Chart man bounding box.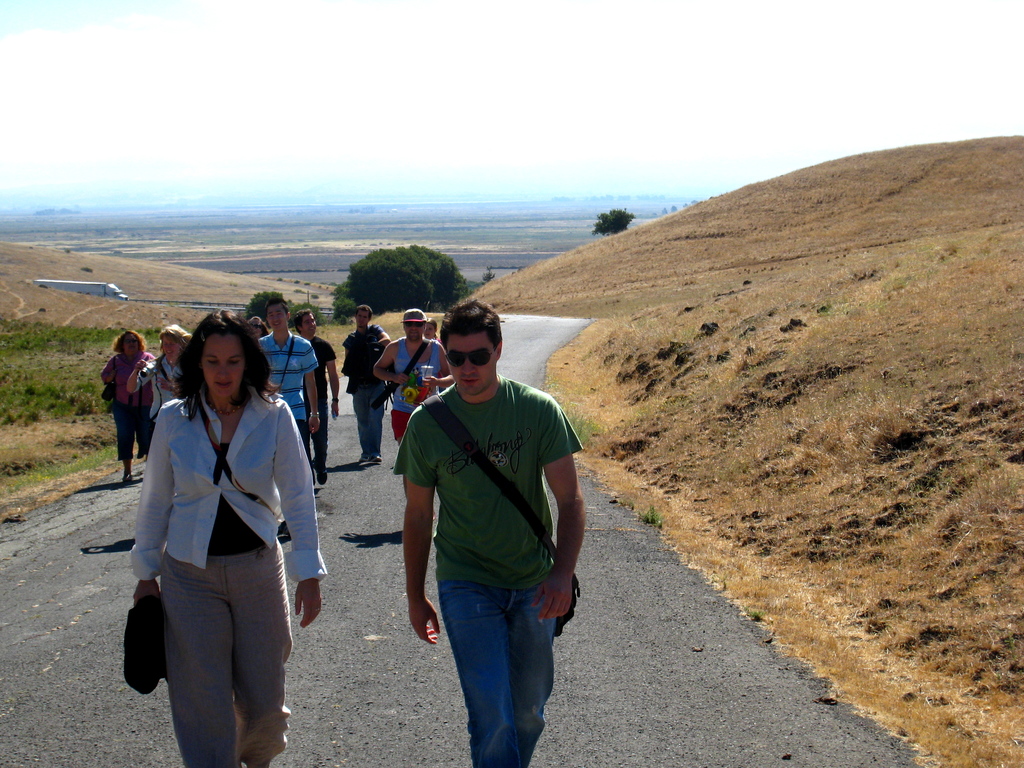
Charted: x1=291, y1=307, x2=337, y2=487.
